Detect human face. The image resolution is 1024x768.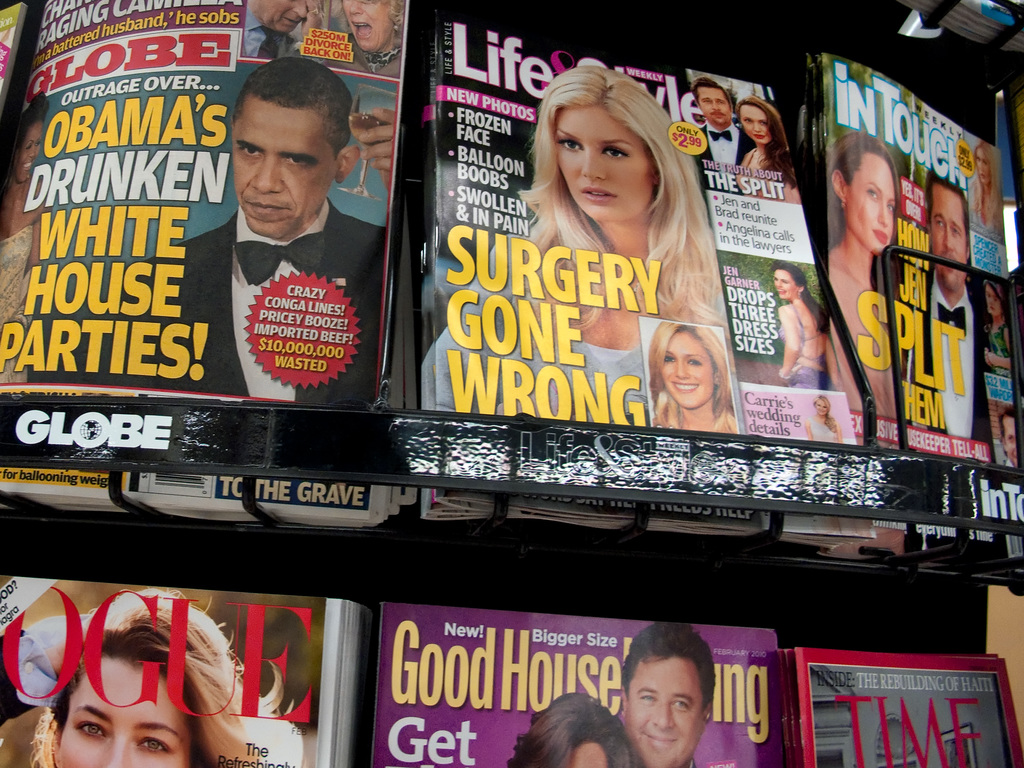
x1=695 y1=87 x2=731 y2=125.
